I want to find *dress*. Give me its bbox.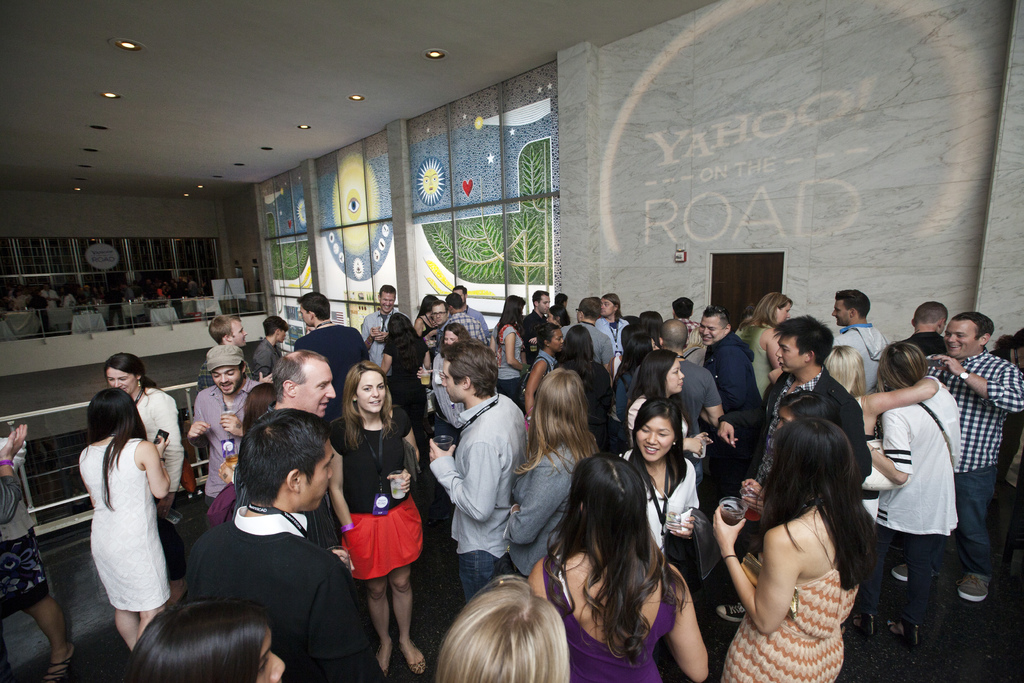
bbox(741, 324, 772, 410).
